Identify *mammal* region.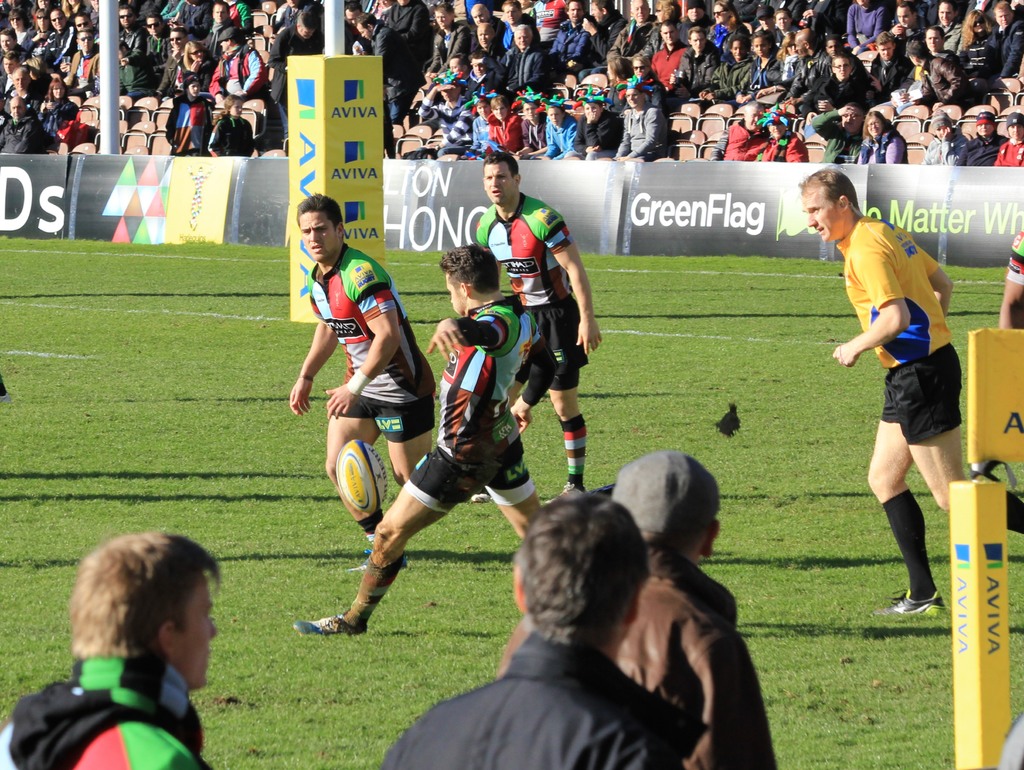
Region: [x1=826, y1=190, x2=969, y2=627].
